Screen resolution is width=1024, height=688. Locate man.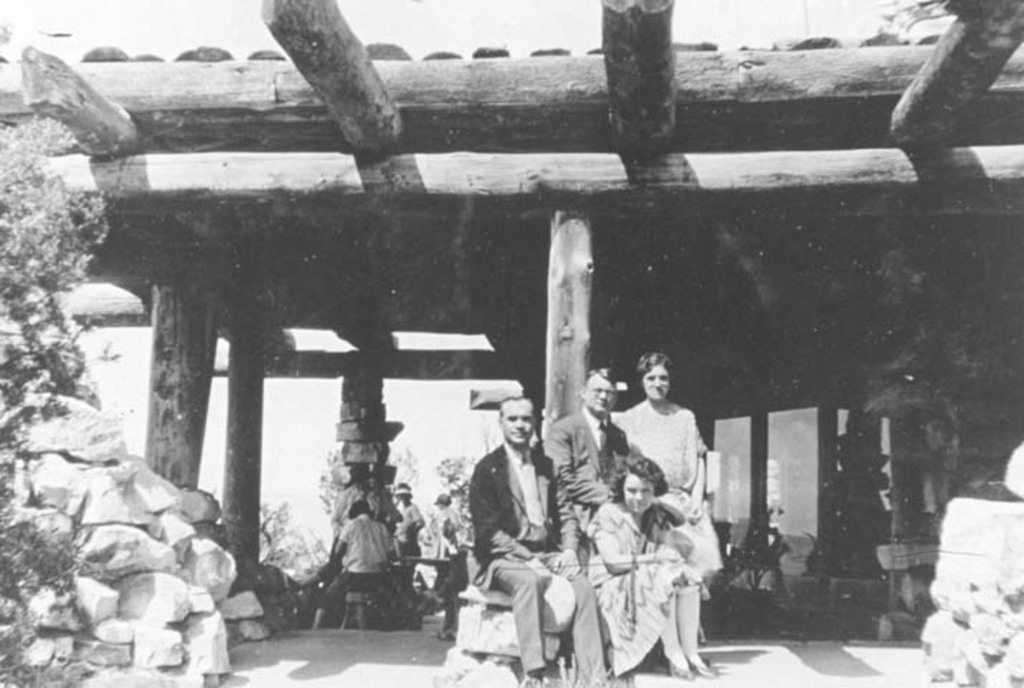
detection(445, 388, 581, 671).
